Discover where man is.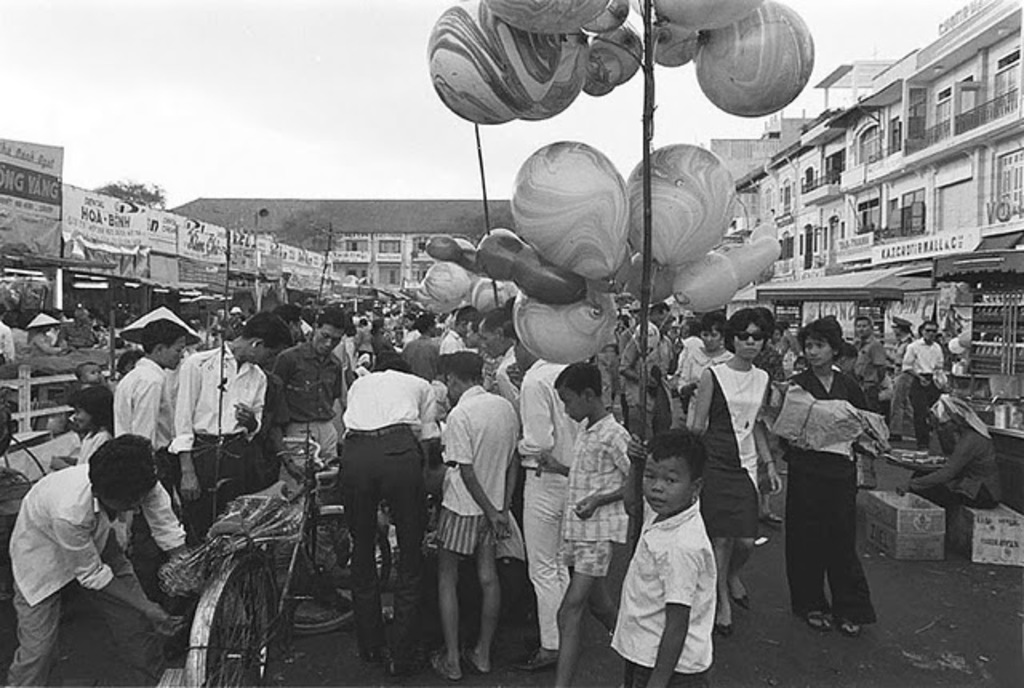
Discovered at region(432, 306, 520, 419).
